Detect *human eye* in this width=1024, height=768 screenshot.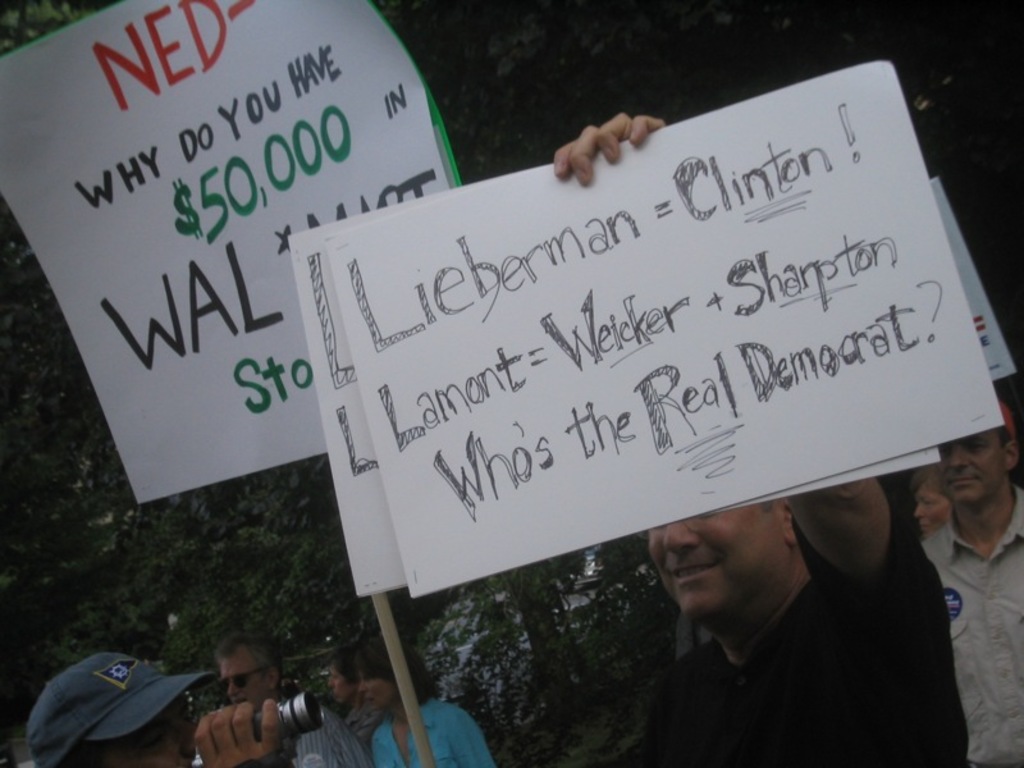
Detection: 920,498,940,509.
